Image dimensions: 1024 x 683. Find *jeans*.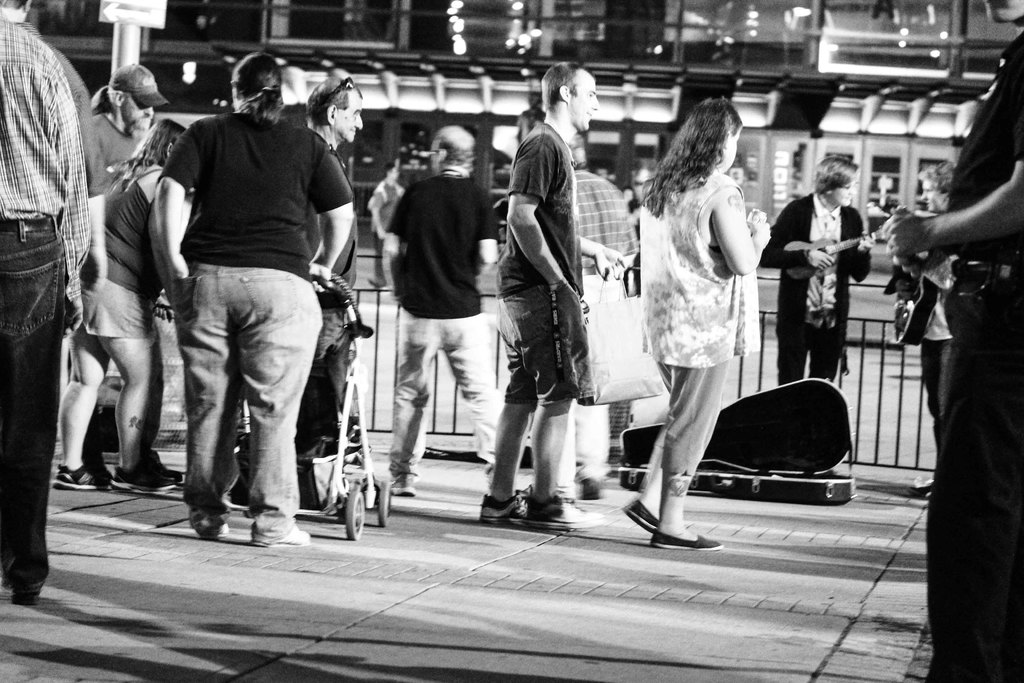
157 263 330 527.
